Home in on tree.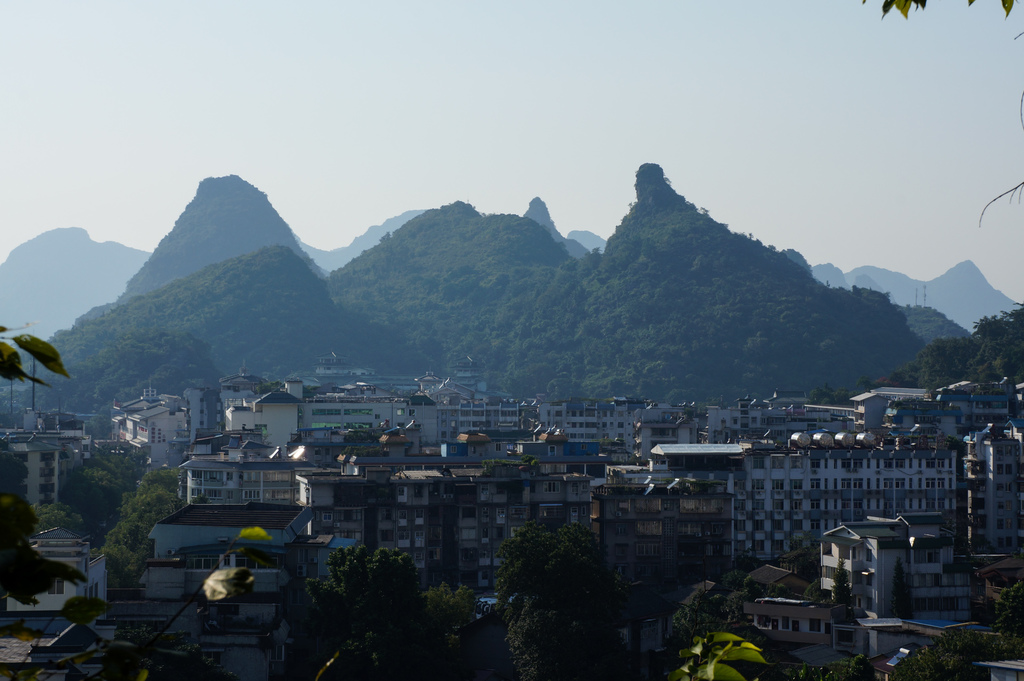
Homed in at BBox(109, 629, 244, 680).
